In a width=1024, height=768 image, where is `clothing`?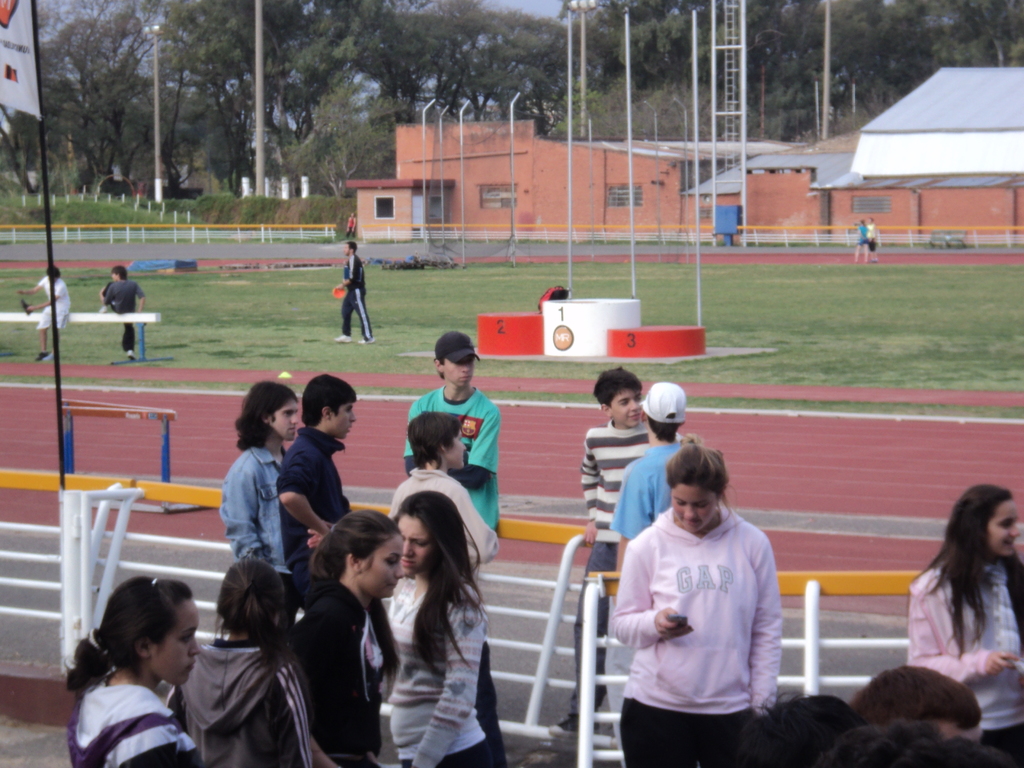
x1=579 y1=415 x2=685 y2=697.
